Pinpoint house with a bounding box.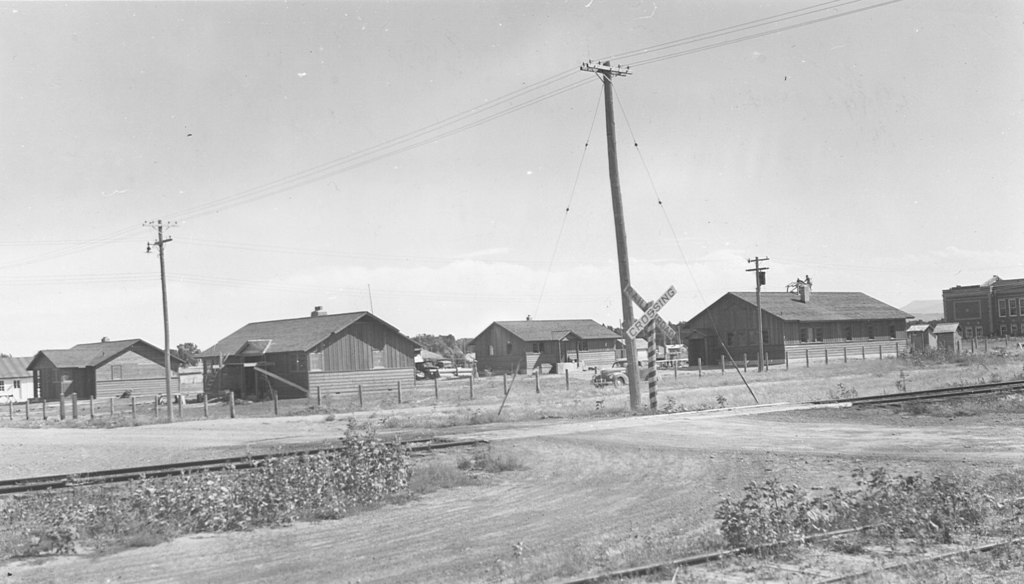
<region>616, 333, 663, 375</region>.
